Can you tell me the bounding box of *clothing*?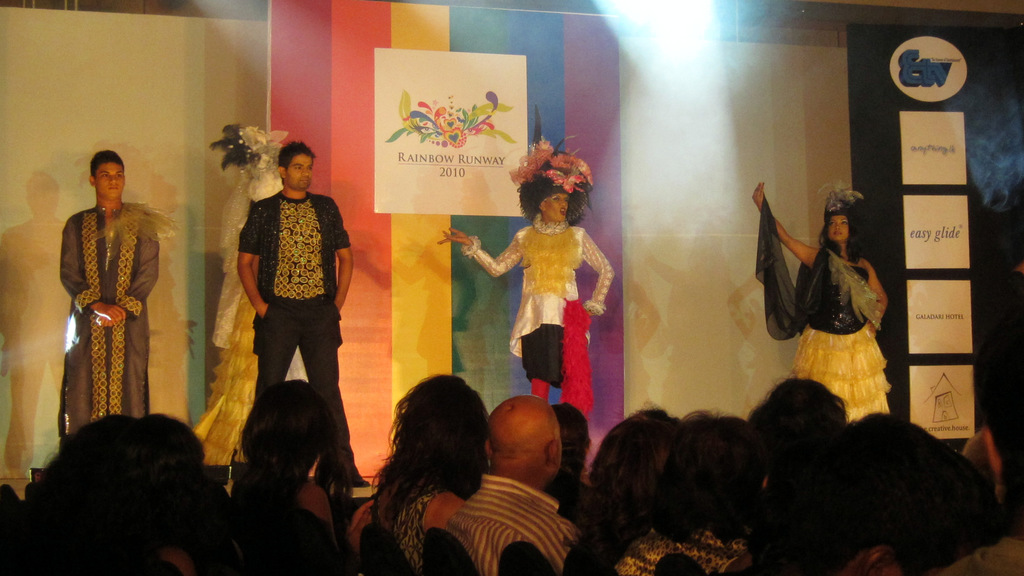
box(384, 475, 451, 575).
